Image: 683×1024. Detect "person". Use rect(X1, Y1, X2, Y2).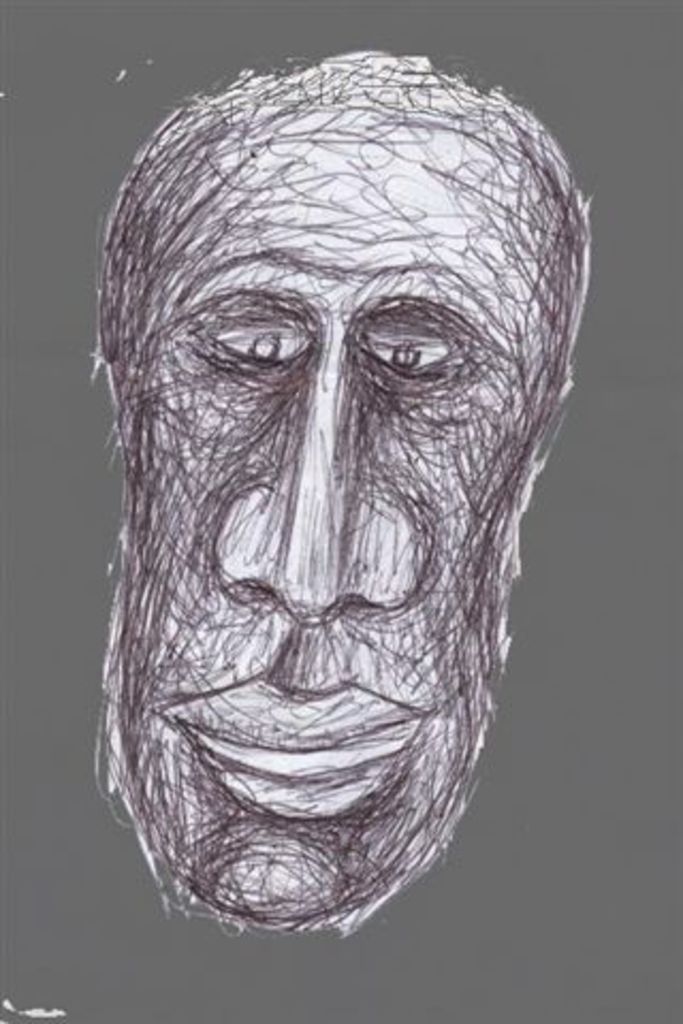
rect(60, 26, 666, 945).
